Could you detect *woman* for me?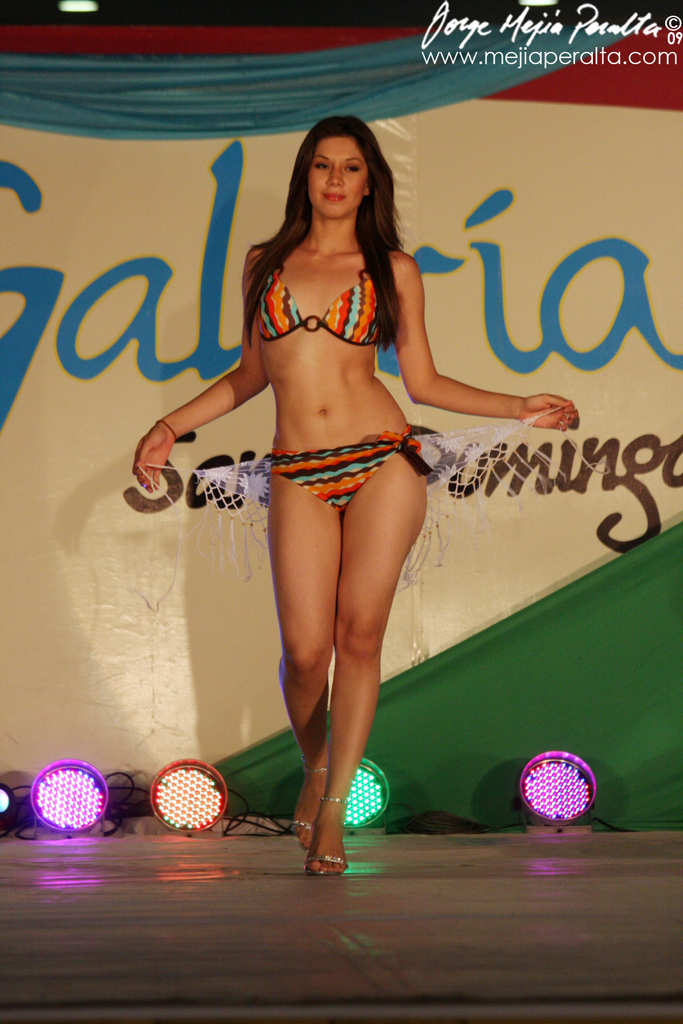
Detection result: bbox(145, 81, 501, 868).
